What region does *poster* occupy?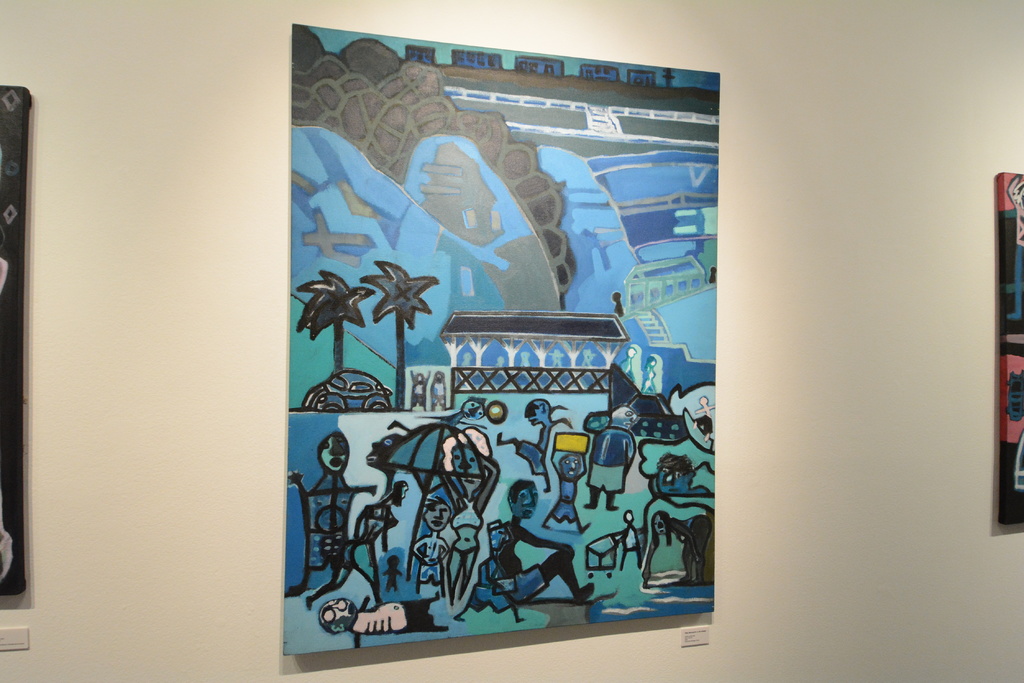
(282,24,720,654).
